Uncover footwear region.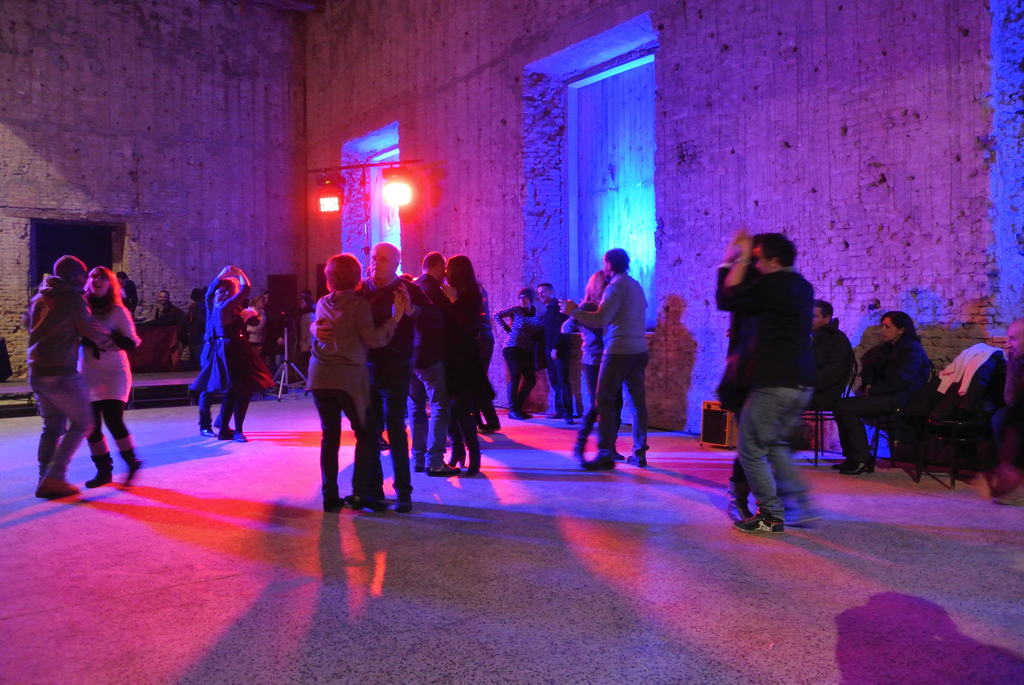
Uncovered: bbox=(504, 411, 528, 421).
